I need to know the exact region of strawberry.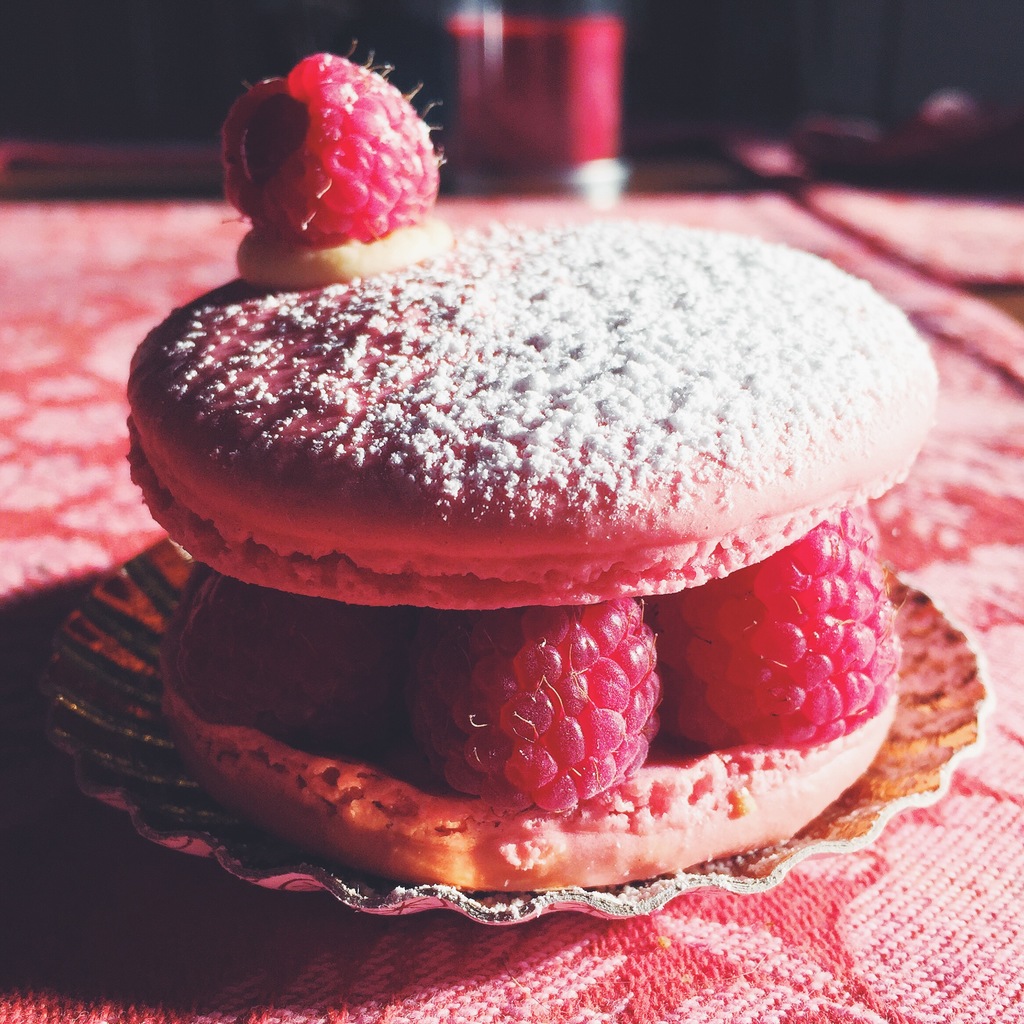
Region: [x1=243, y1=56, x2=442, y2=274].
